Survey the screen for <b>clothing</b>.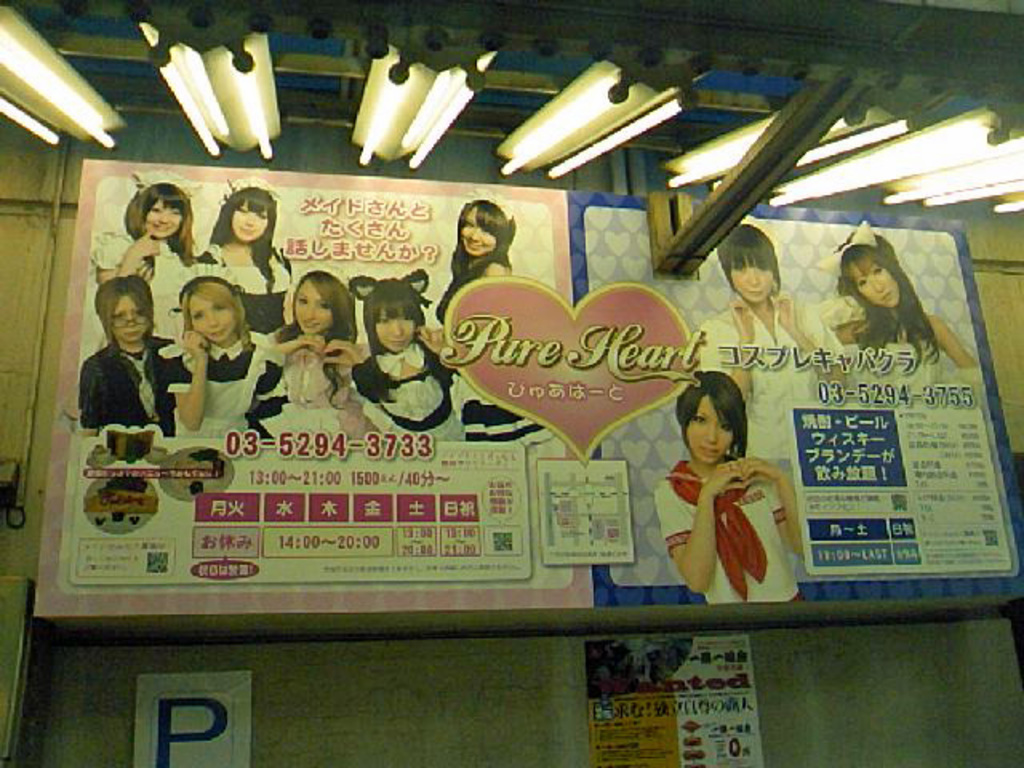
Survey found: {"x1": 211, "y1": 246, "x2": 299, "y2": 334}.
